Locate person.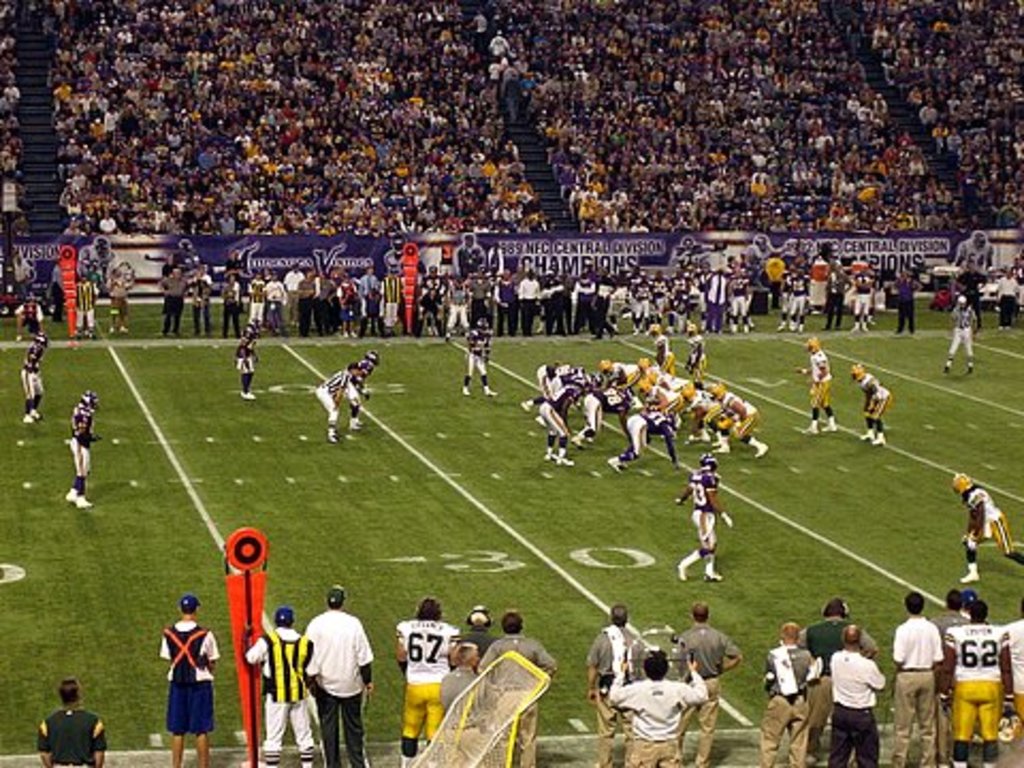
Bounding box: box=[102, 273, 122, 329].
